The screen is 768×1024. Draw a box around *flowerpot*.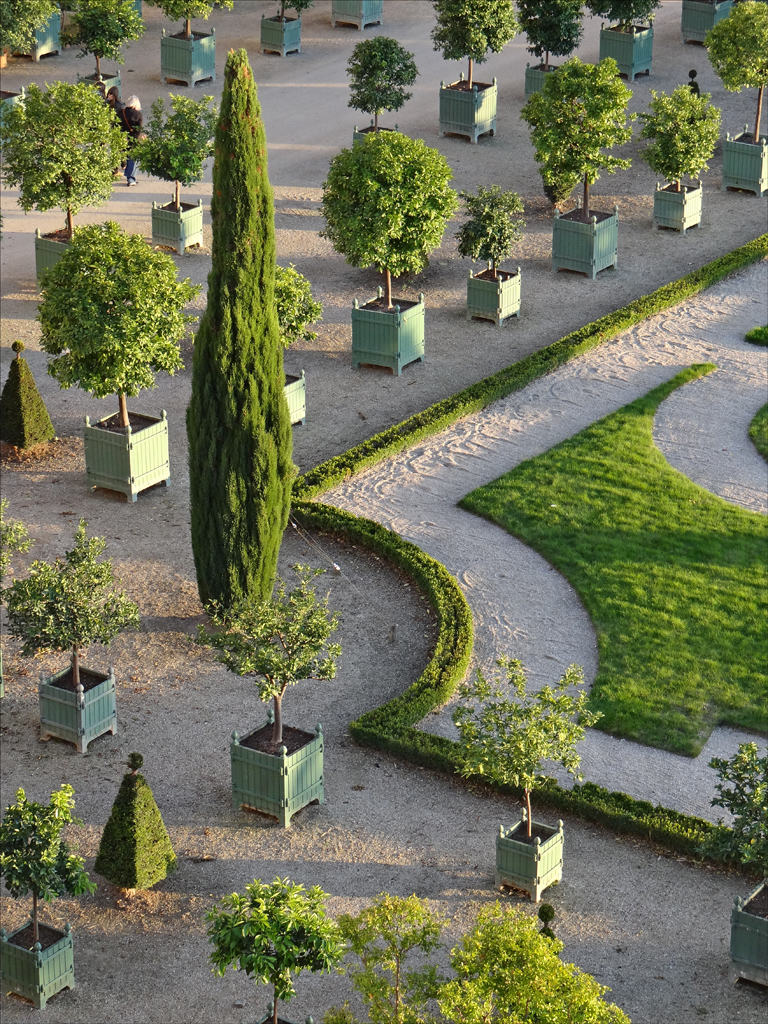
locate(720, 121, 763, 192).
